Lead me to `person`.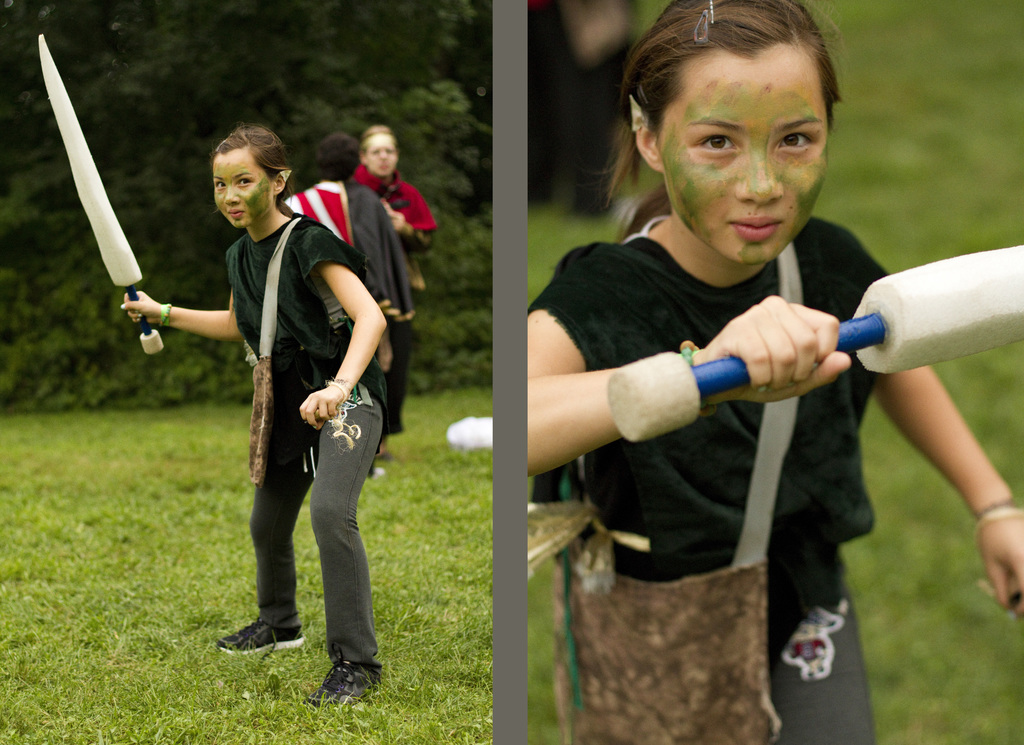
Lead to 526/0/1023/744.
